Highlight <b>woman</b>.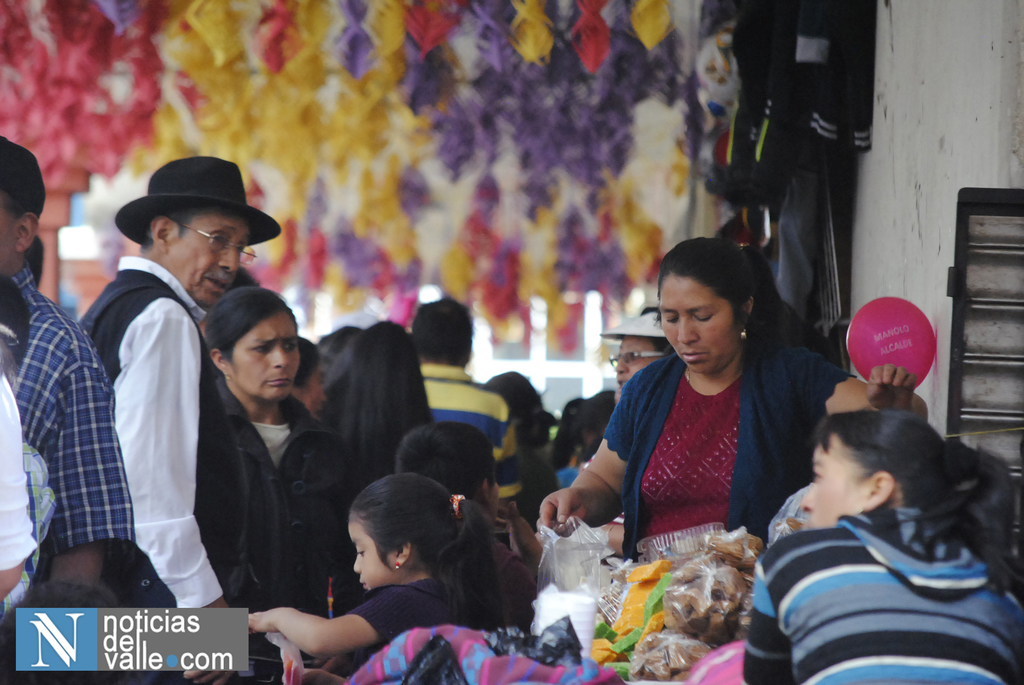
Highlighted region: [538,237,939,569].
